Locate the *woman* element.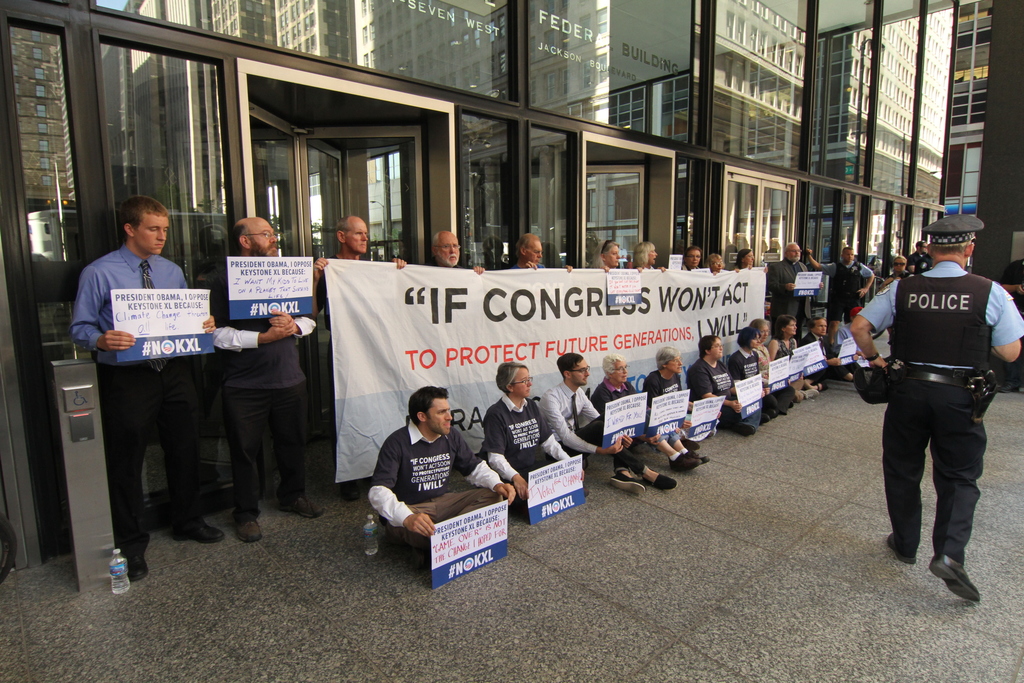
Element bbox: BBox(685, 335, 762, 438).
